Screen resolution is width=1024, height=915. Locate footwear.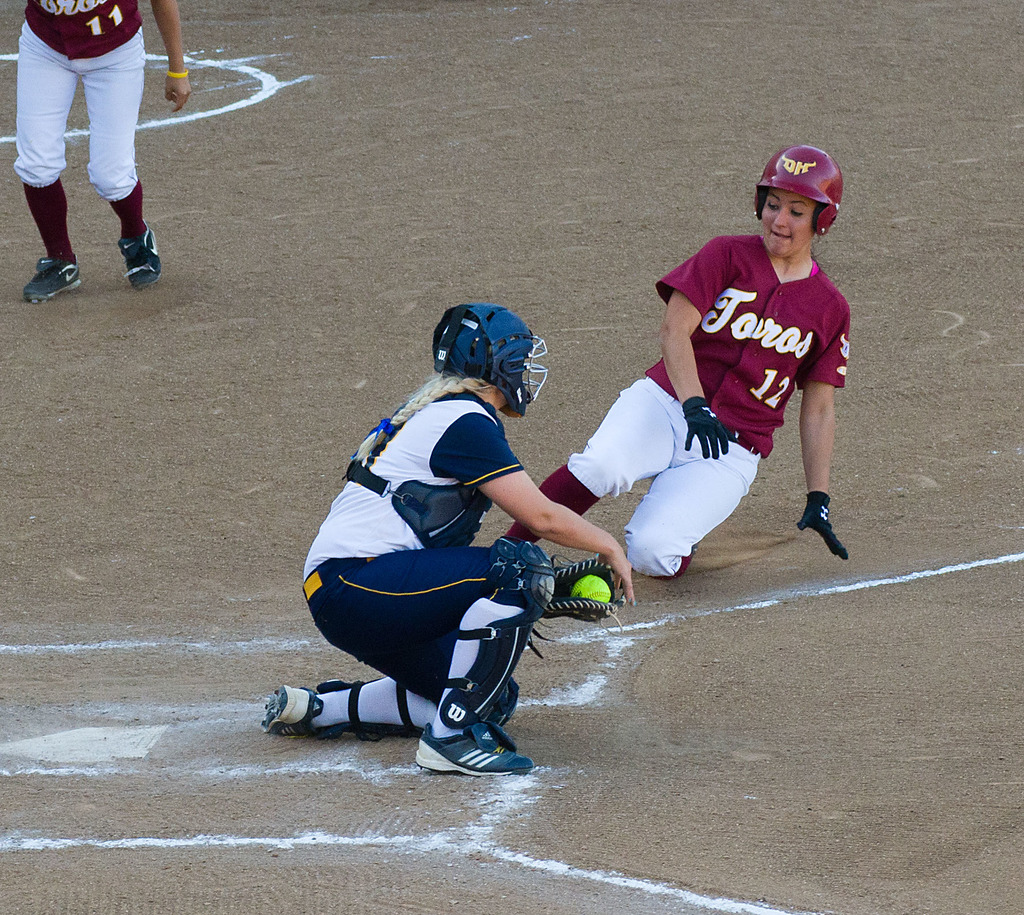
BBox(411, 723, 532, 775).
